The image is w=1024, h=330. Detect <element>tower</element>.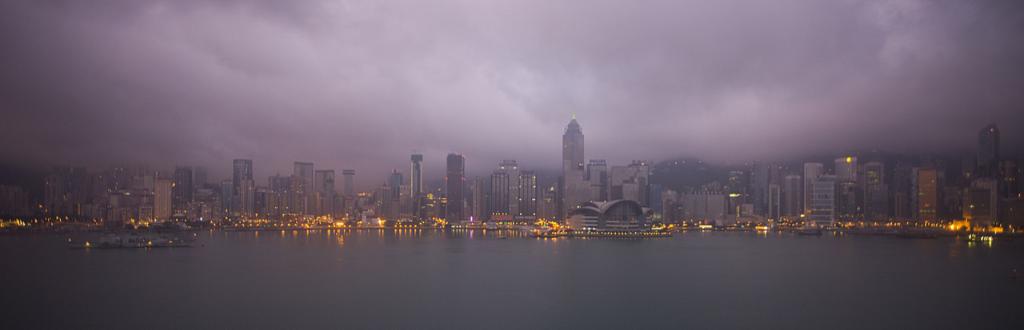
Detection: box=[409, 151, 423, 196].
